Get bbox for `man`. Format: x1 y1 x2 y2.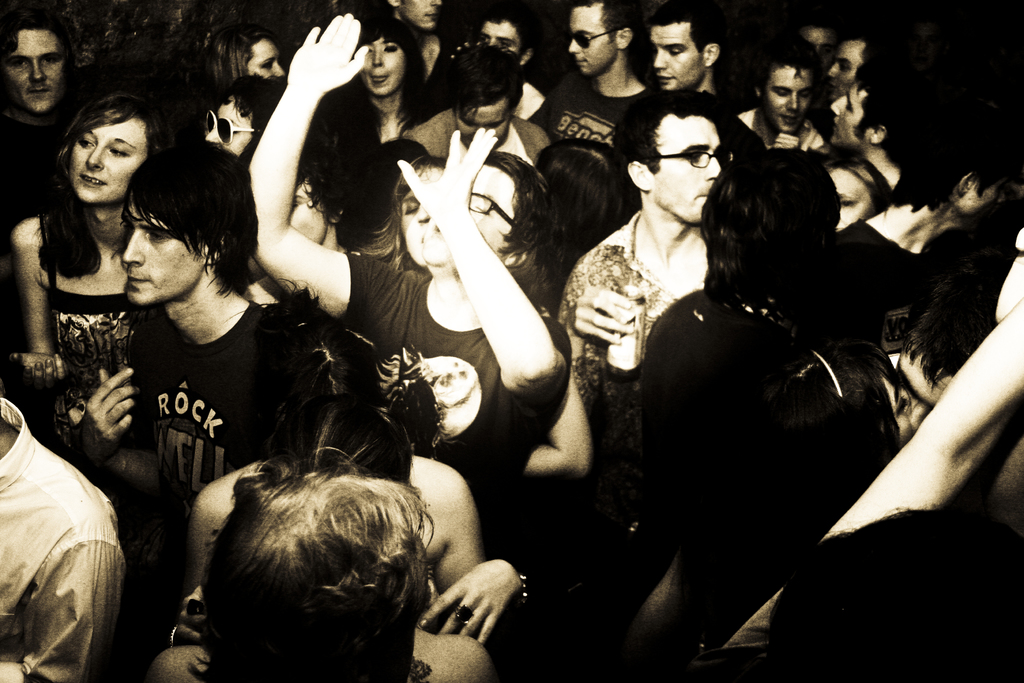
825 26 874 98.
